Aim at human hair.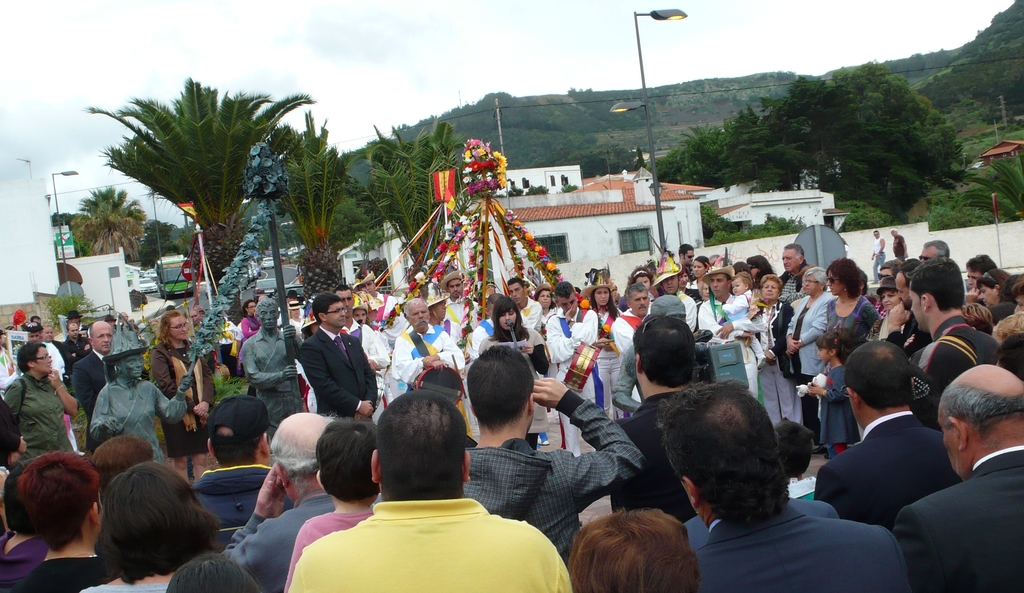
Aimed at 14,339,47,372.
